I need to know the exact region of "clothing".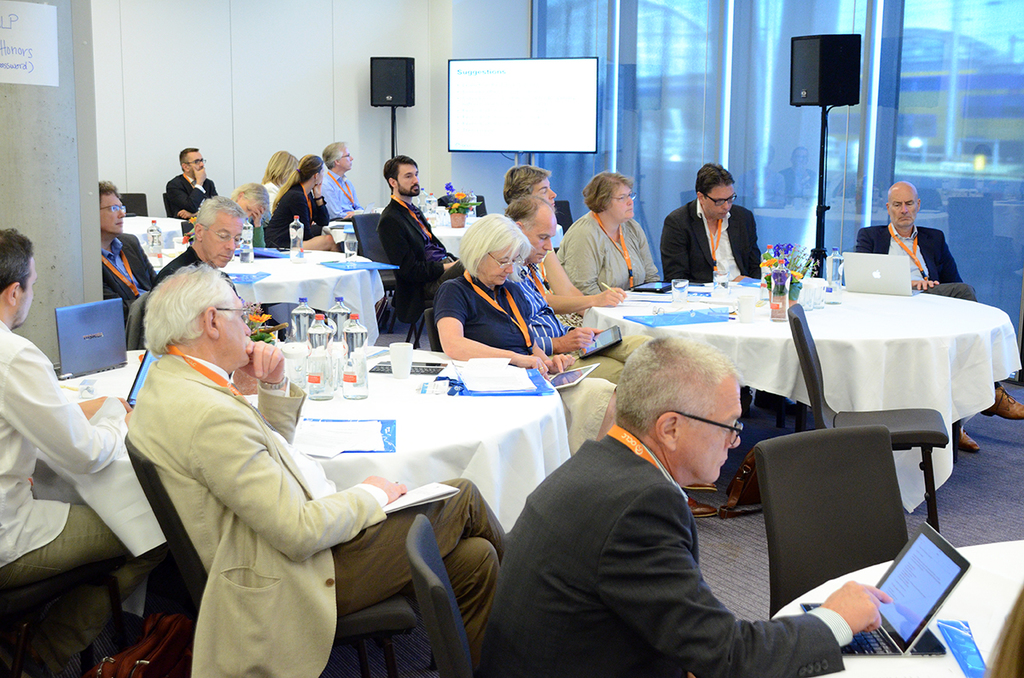
Region: pyautogui.locateOnScreen(561, 211, 660, 306).
